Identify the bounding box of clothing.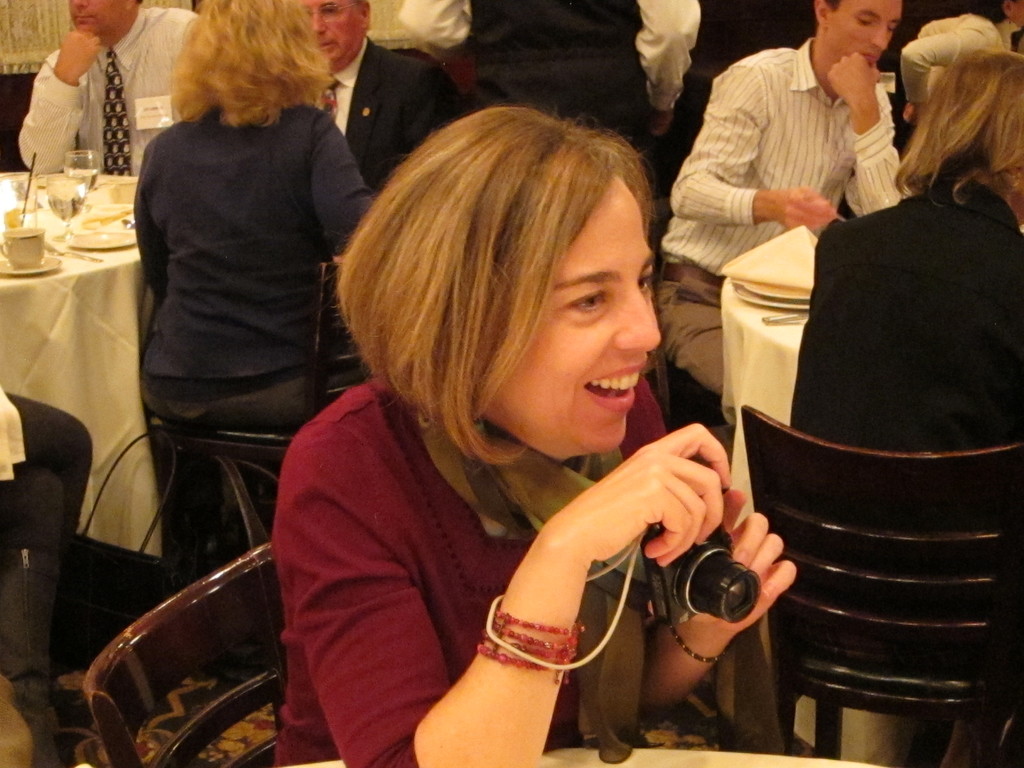
<box>263,308,780,767</box>.
